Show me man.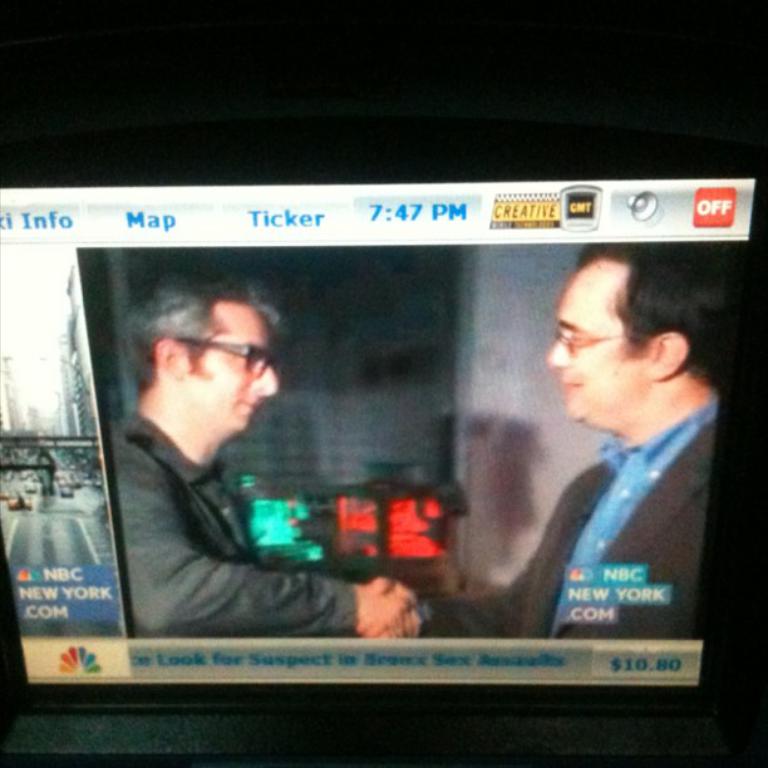
man is here: crop(461, 257, 763, 630).
